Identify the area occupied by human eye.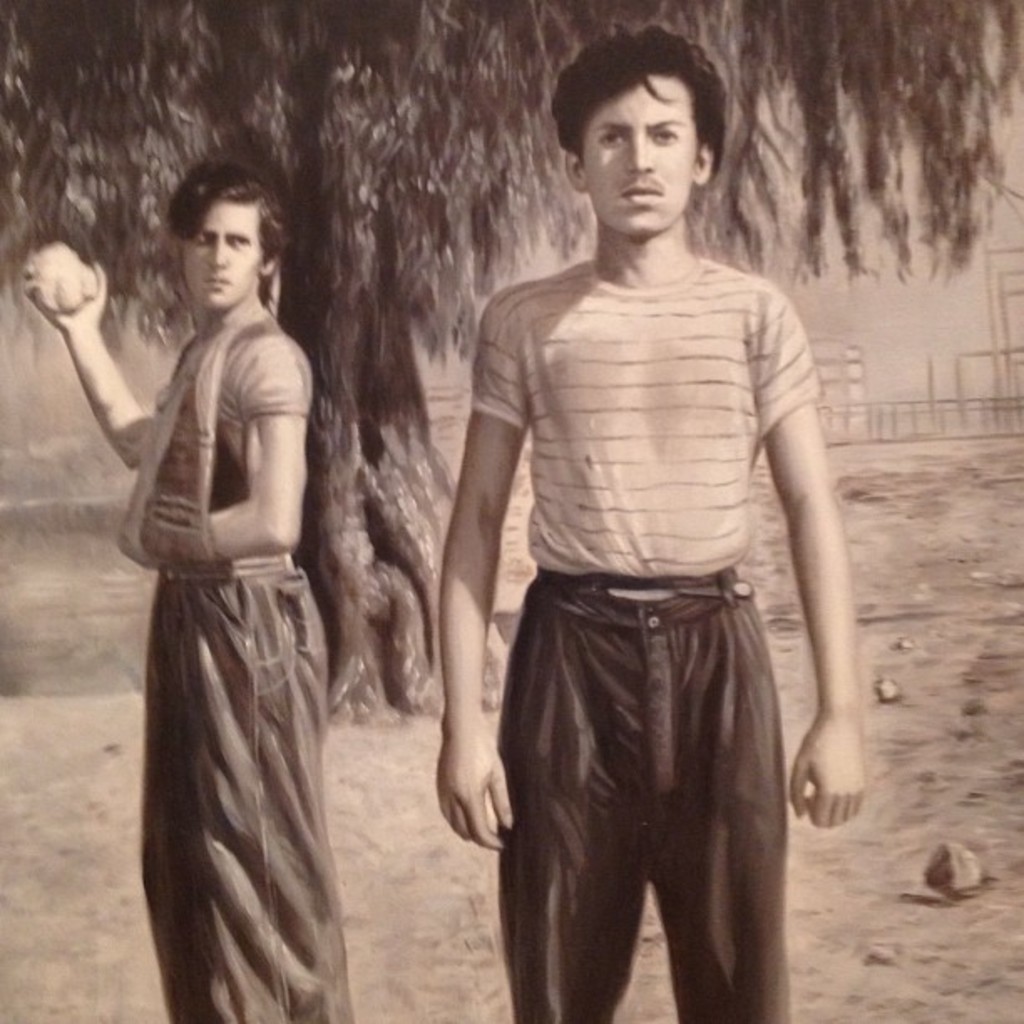
Area: BBox(646, 124, 679, 147).
